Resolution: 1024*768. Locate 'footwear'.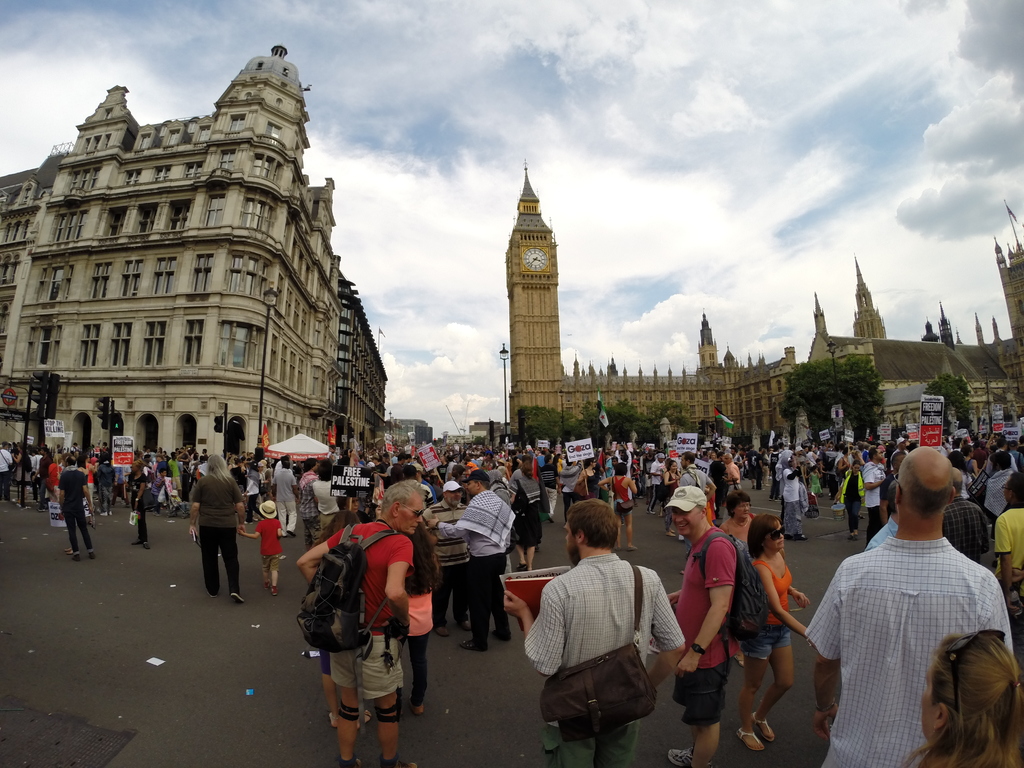
region(513, 563, 529, 569).
